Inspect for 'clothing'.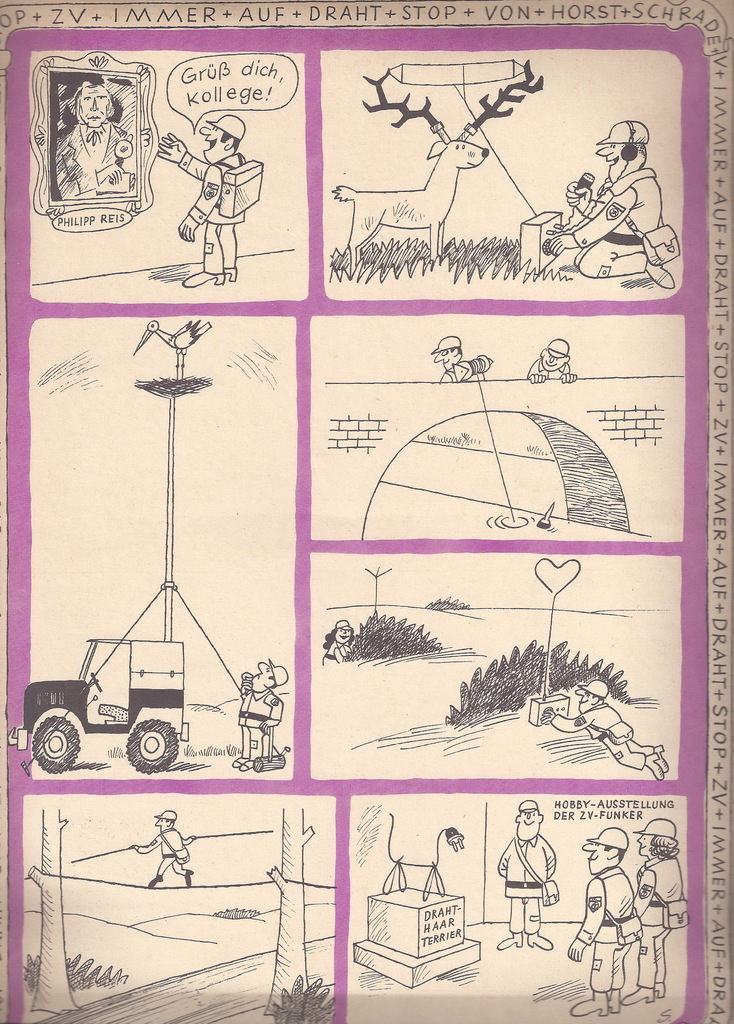
Inspection: crop(635, 857, 683, 925).
